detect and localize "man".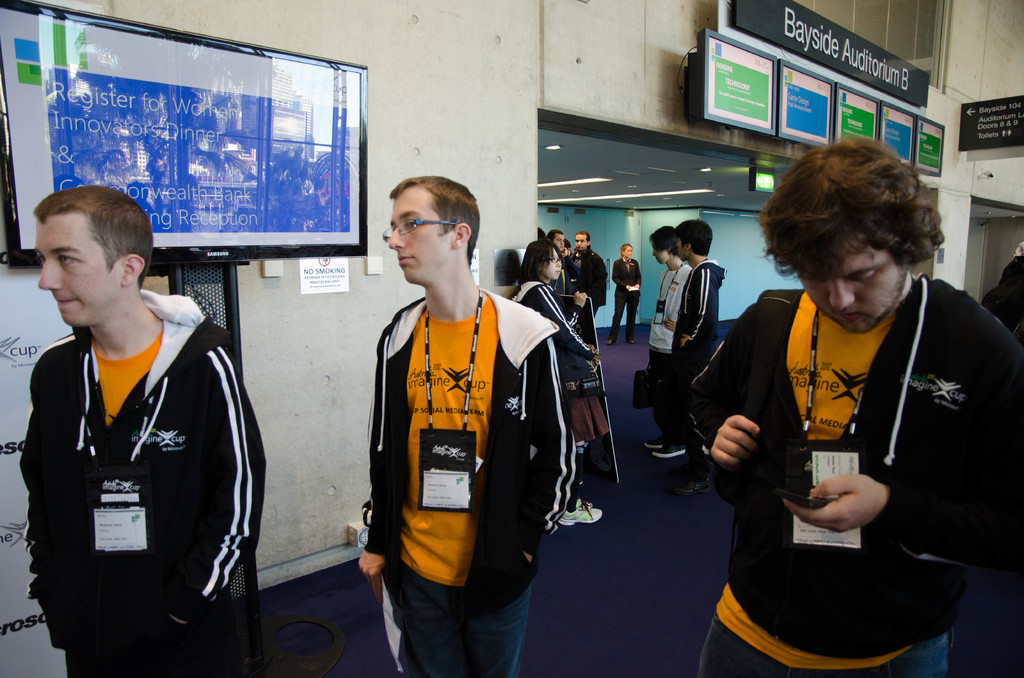
Localized at l=348, t=172, r=572, b=677.
